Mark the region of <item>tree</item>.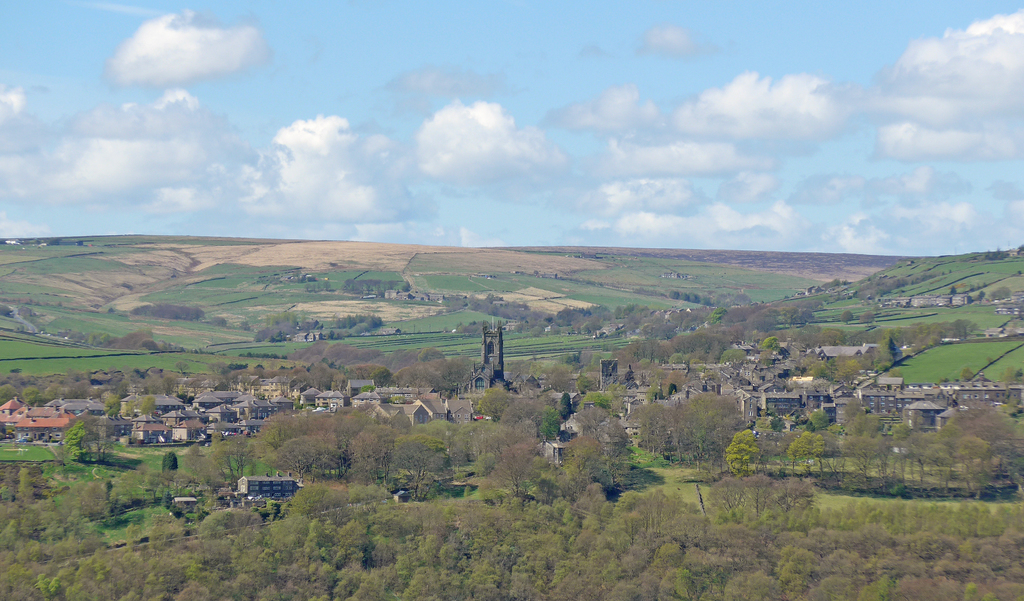
Region: Rect(177, 444, 209, 486).
